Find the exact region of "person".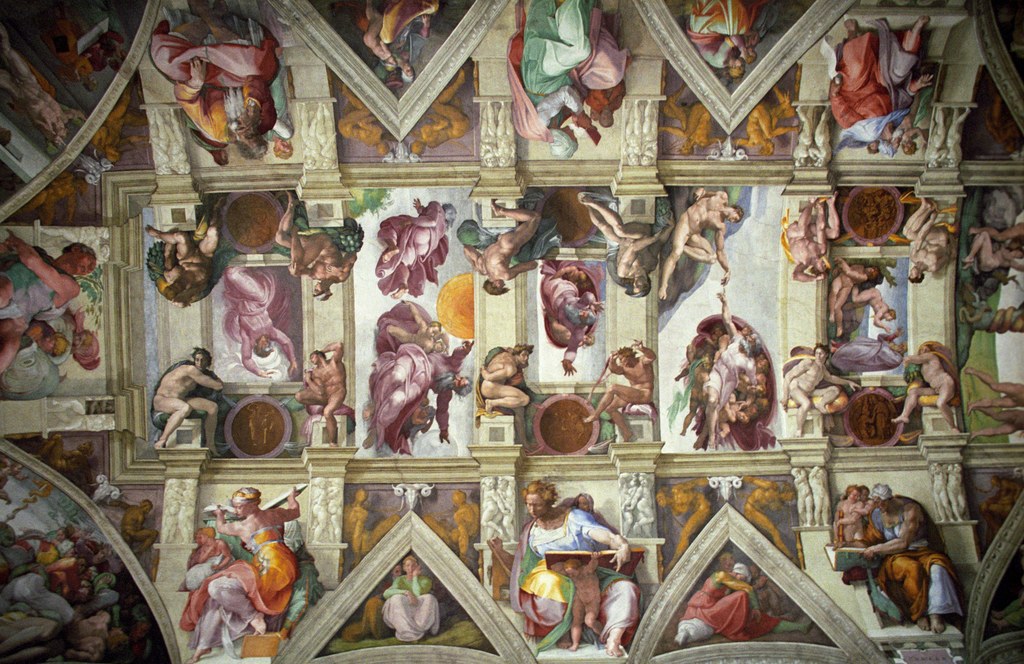
Exact region: select_region(575, 333, 652, 455).
